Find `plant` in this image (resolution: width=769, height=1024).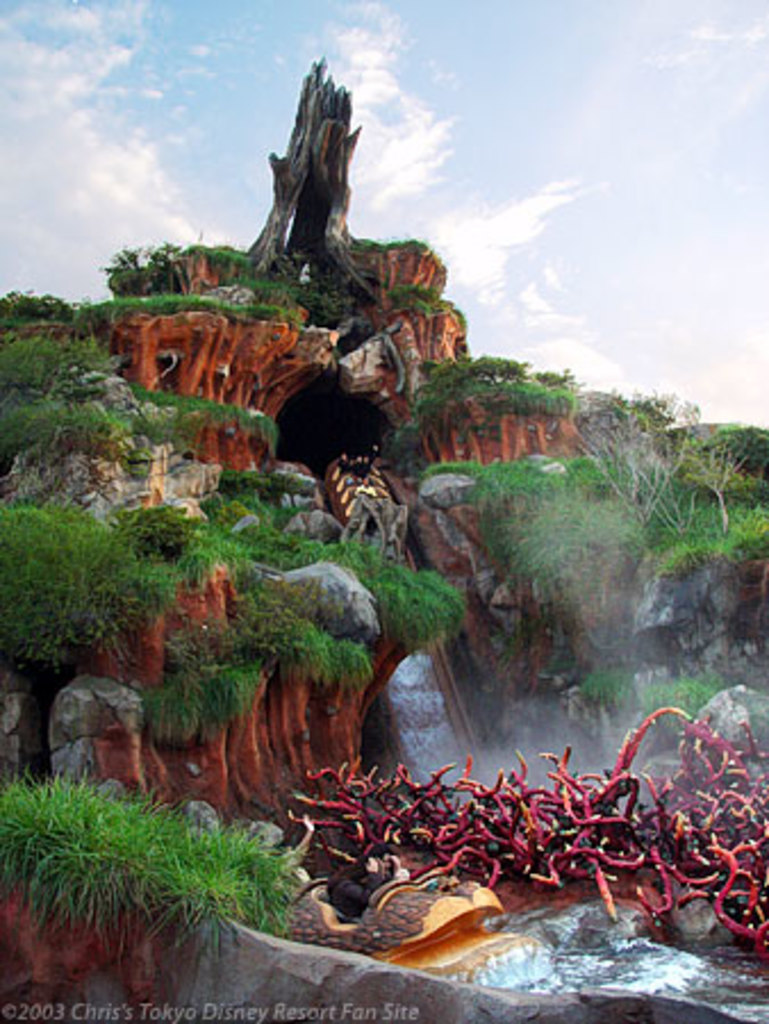
[680,416,767,532].
